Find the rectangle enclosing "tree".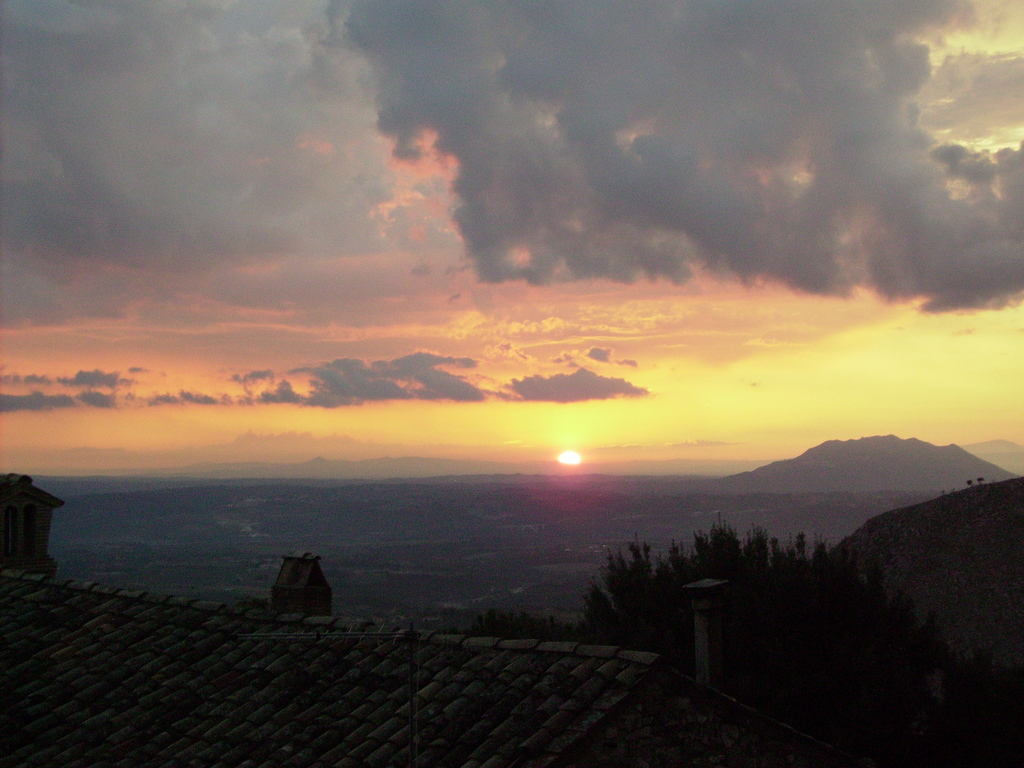
crop(707, 523, 739, 556).
